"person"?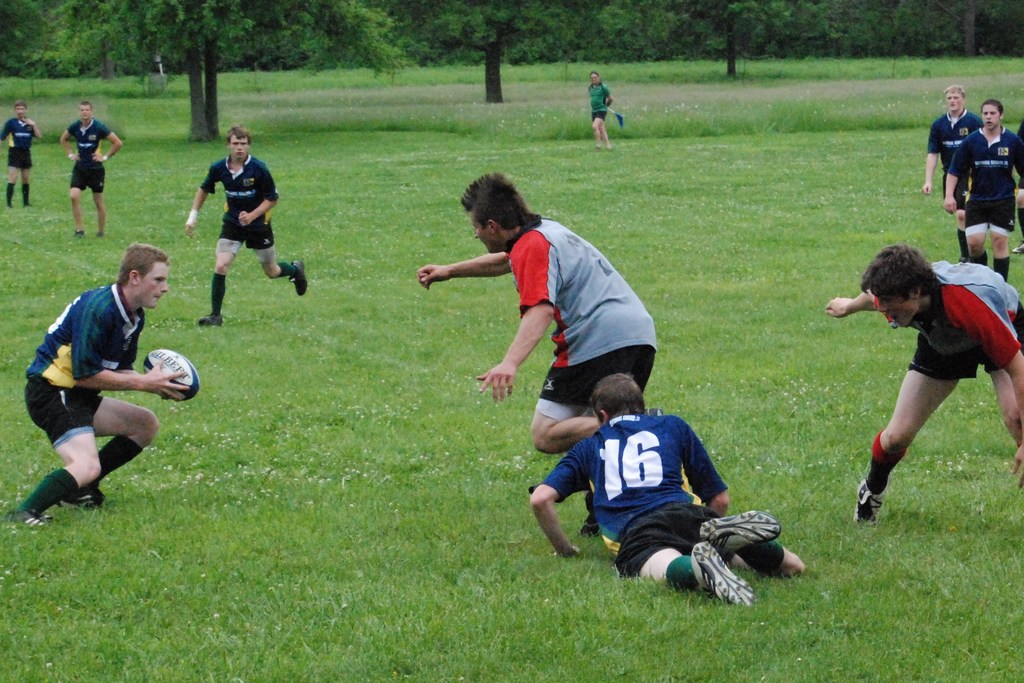
0, 239, 194, 533
